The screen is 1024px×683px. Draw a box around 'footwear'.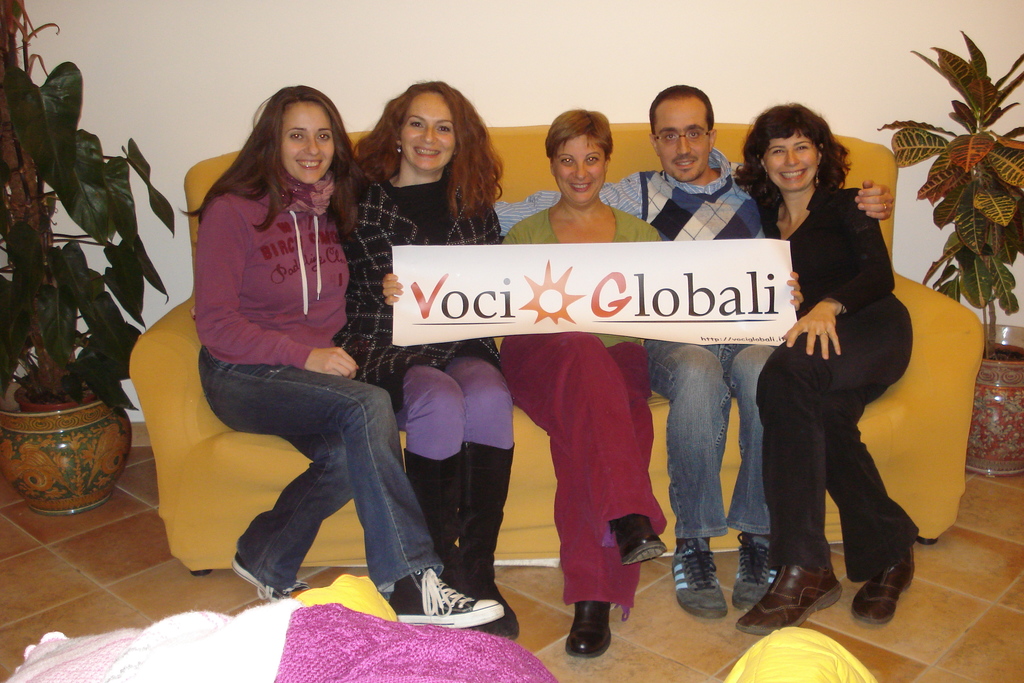
select_region(607, 514, 669, 569).
